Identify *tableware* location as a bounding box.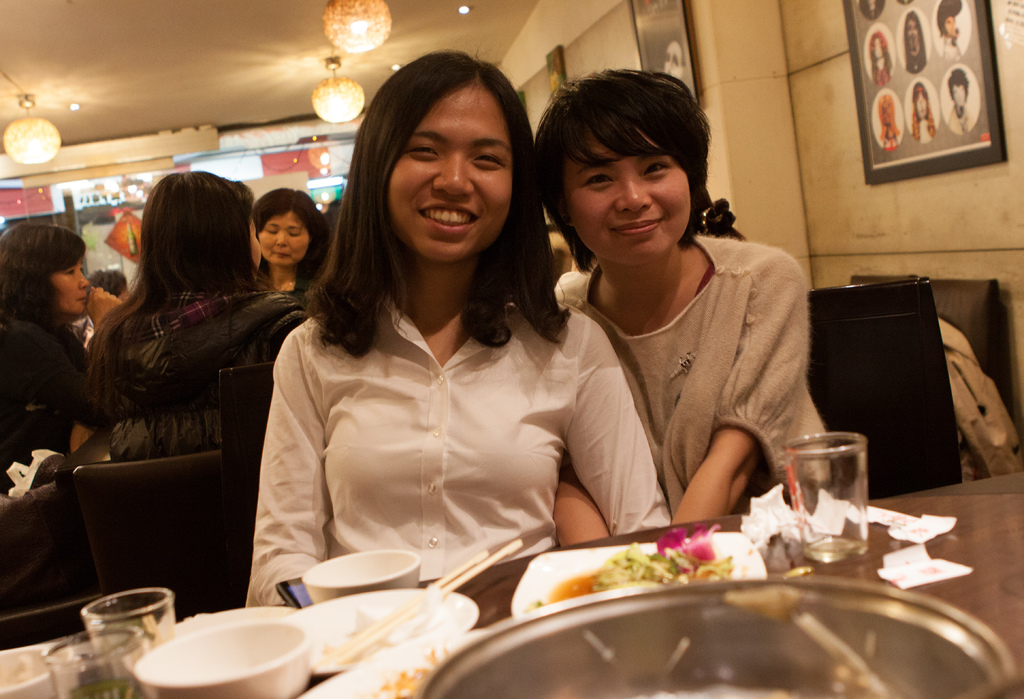
36 623 132 698.
